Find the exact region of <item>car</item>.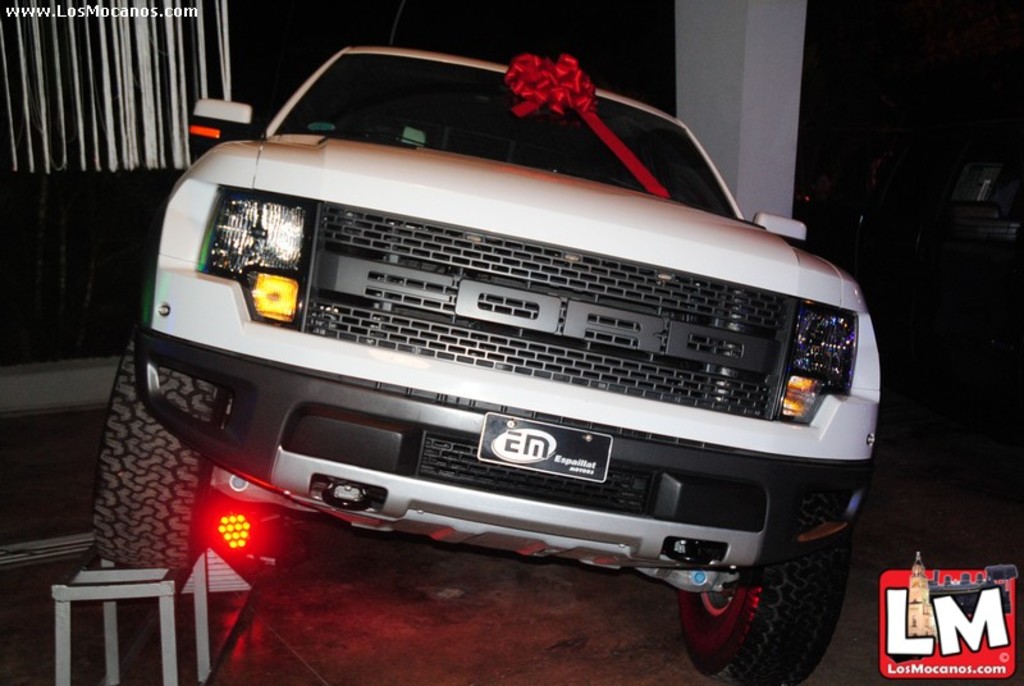
Exact region: x1=90, y1=50, x2=890, y2=685.
